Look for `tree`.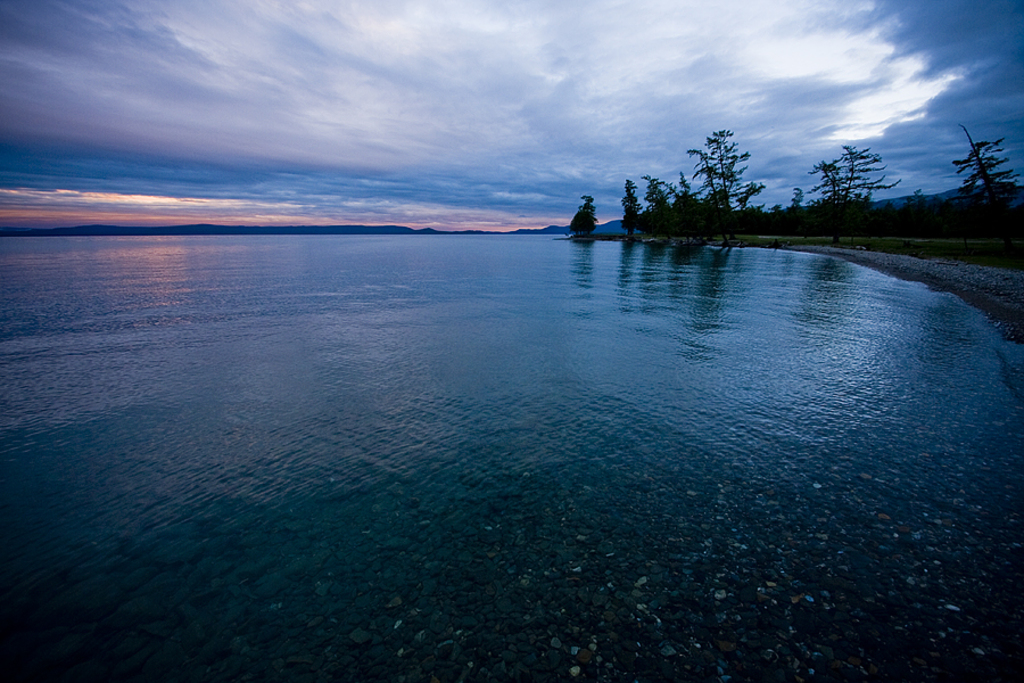
Found: BBox(569, 192, 598, 233).
